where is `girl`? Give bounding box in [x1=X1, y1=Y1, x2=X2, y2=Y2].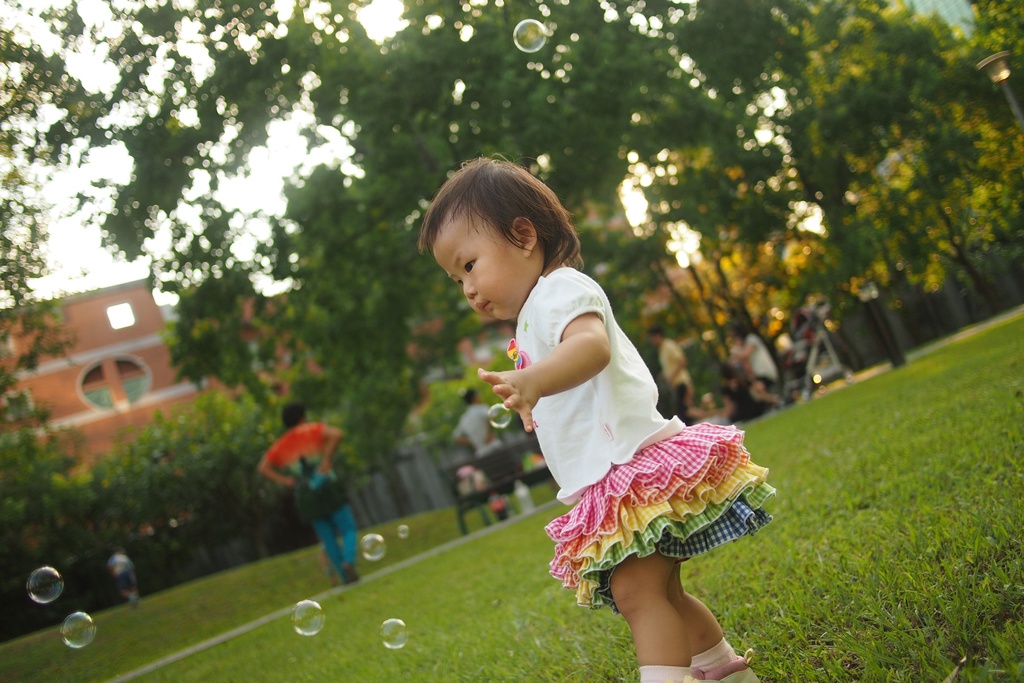
[x1=419, y1=152, x2=774, y2=682].
